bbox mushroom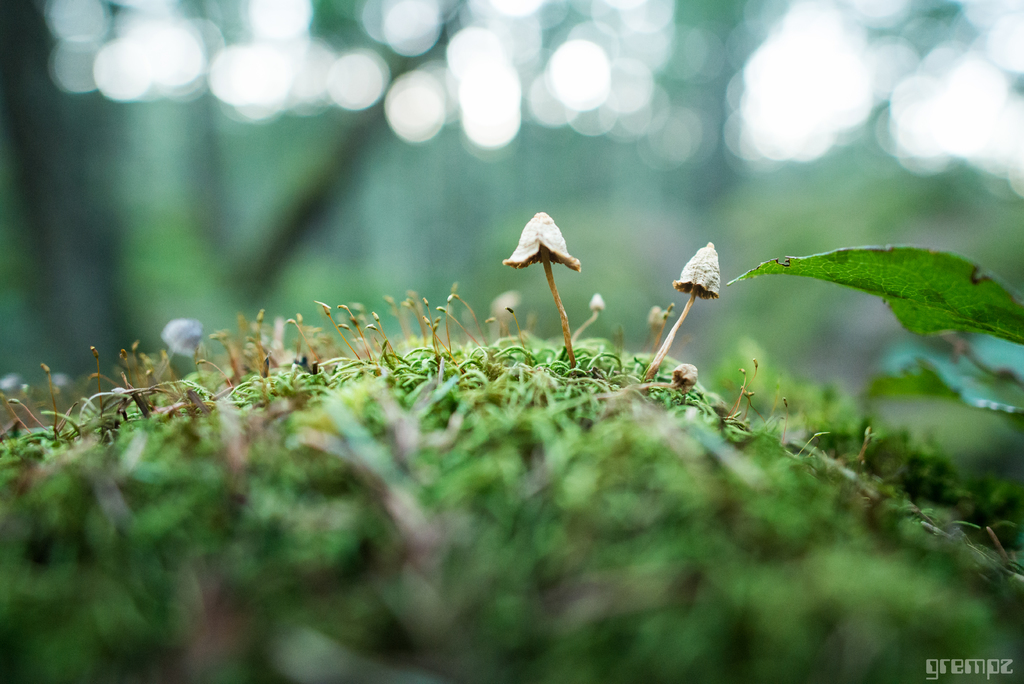
[x1=643, y1=239, x2=719, y2=375]
